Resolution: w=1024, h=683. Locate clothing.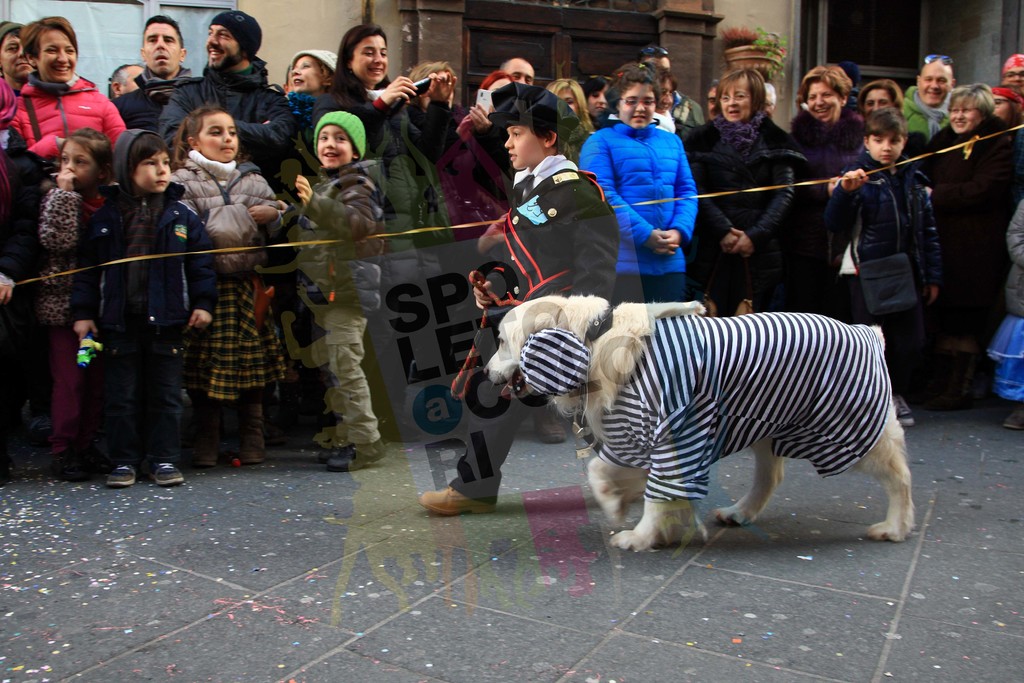
[x1=671, y1=116, x2=792, y2=311].
